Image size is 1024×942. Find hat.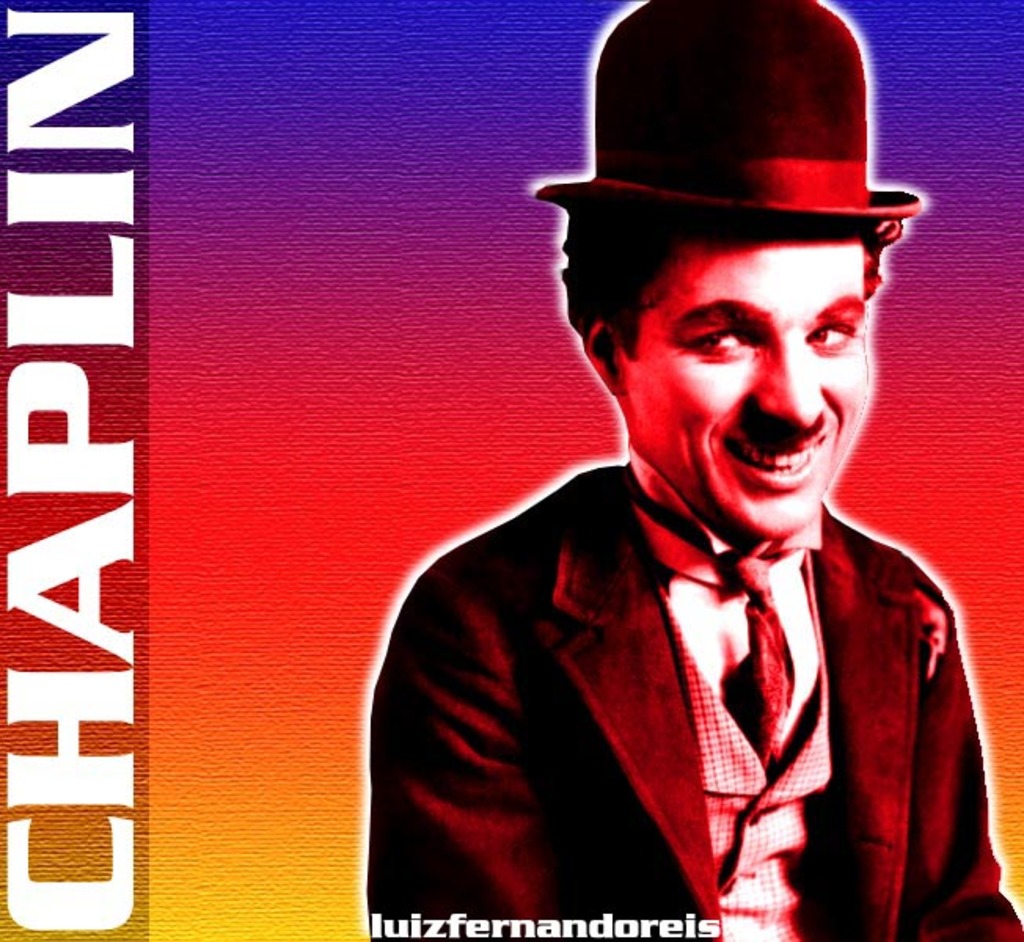
BBox(536, 0, 917, 234).
